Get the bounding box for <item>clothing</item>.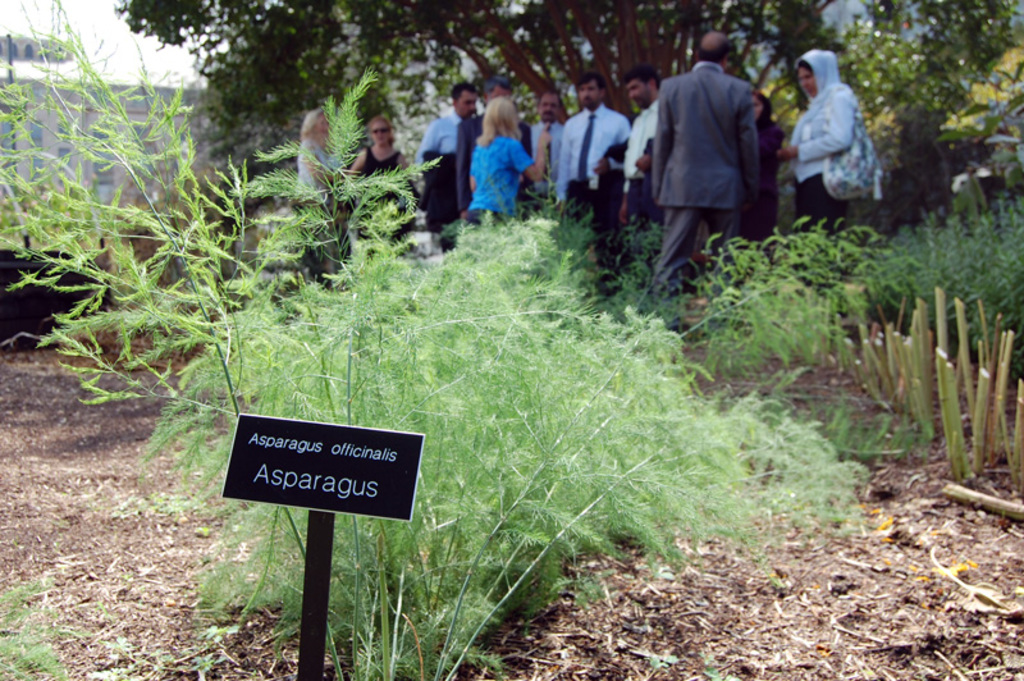
[left=778, top=44, right=887, bottom=232].
